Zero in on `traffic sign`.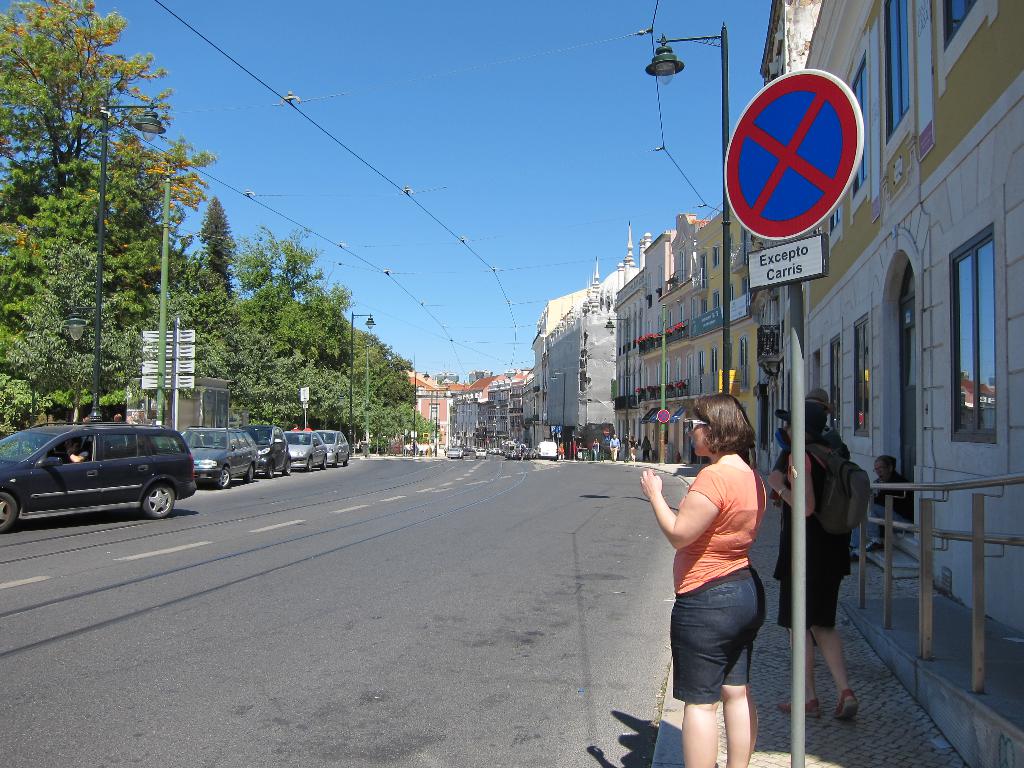
Zeroed in: {"left": 659, "top": 410, "right": 671, "bottom": 423}.
